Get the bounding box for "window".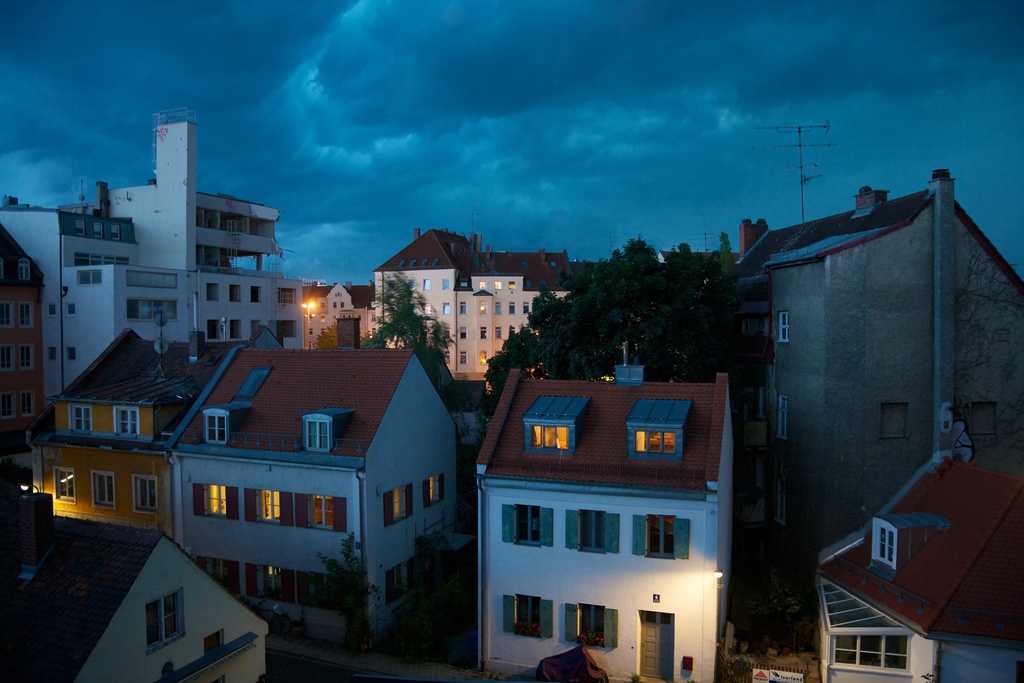
(left=440, top=280, right=453, bottom=289).
